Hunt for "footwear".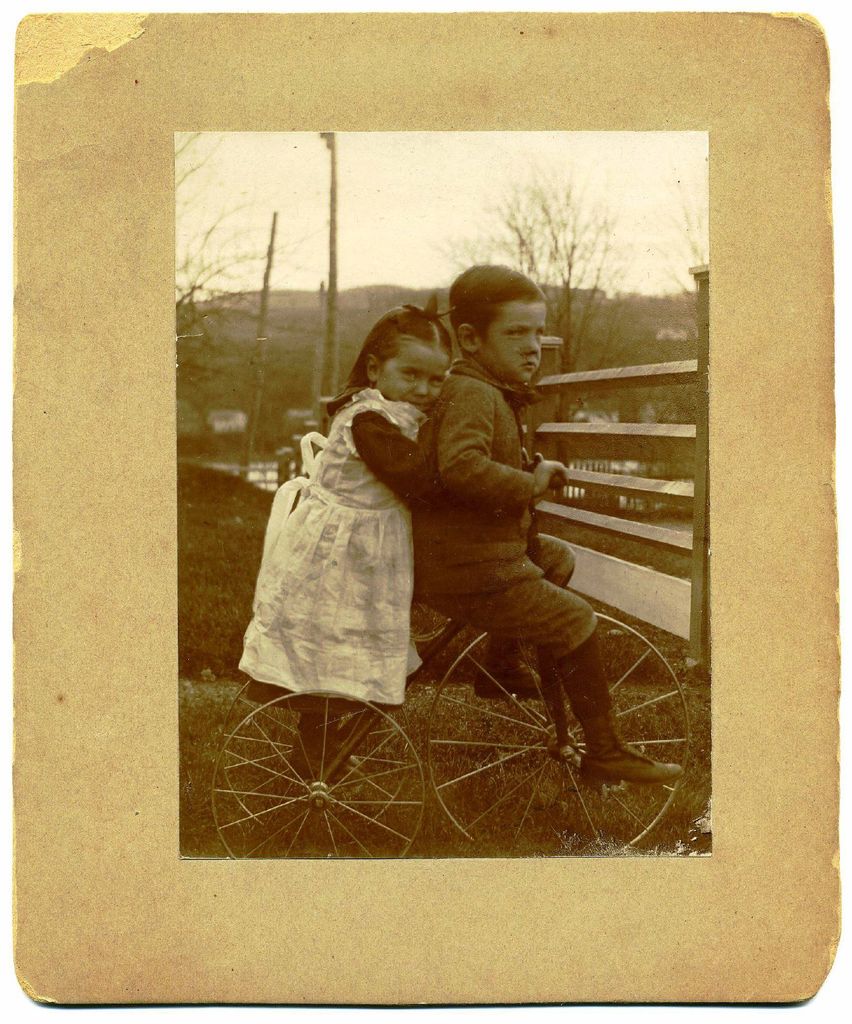
Hunted down at [x1=474, y1=653, x2=548, y2=700].
